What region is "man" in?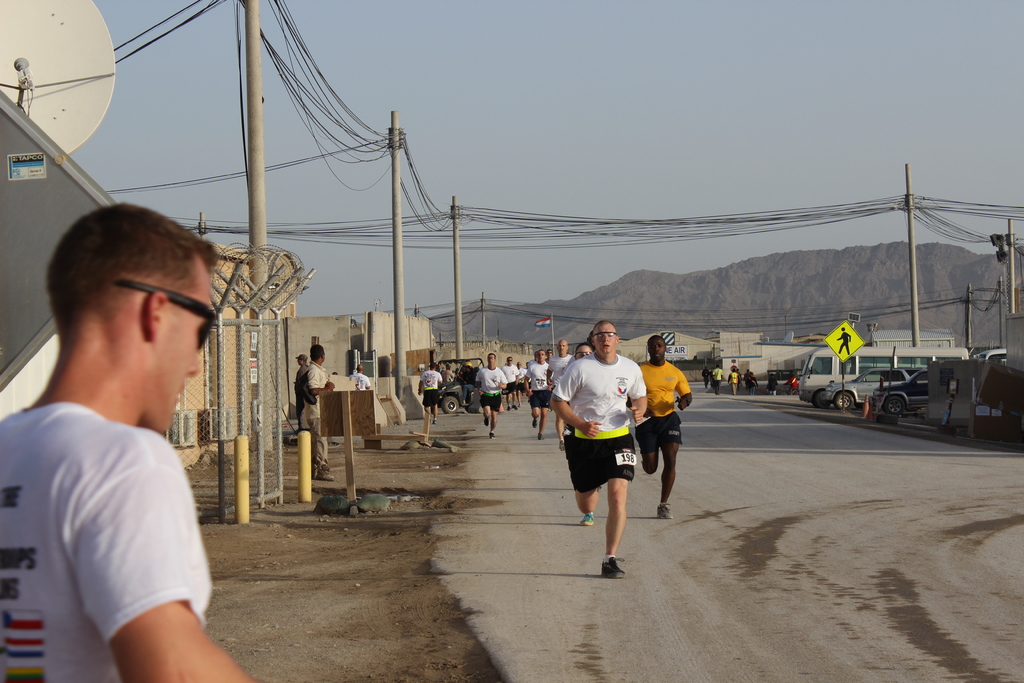
0, 201, 261, 682.
